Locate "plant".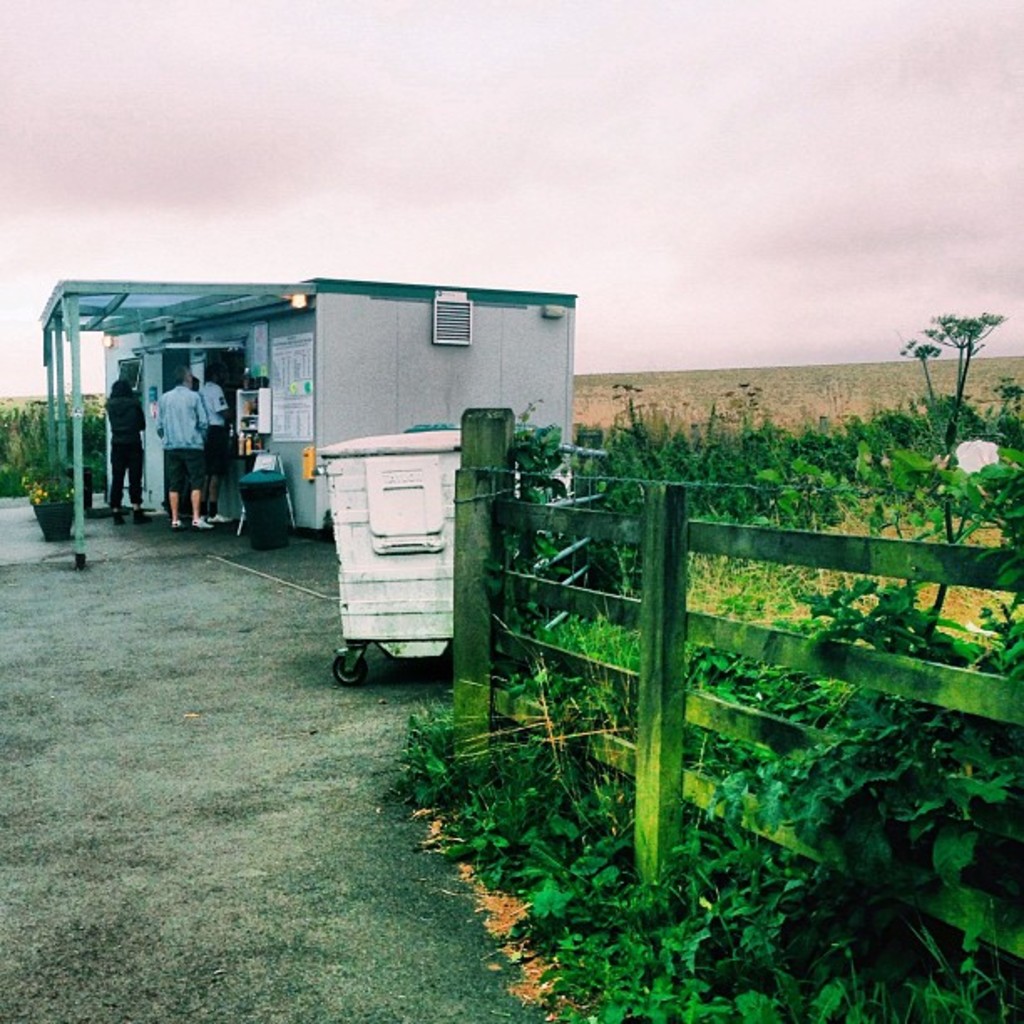
Bounding box: box=[378, 301, 1022, 1022].
